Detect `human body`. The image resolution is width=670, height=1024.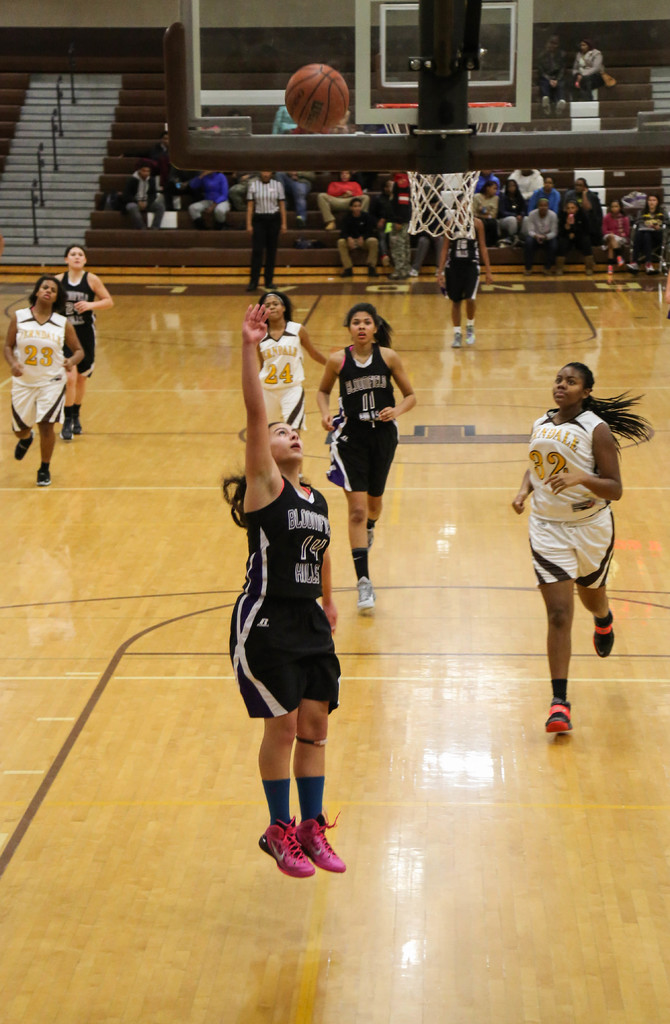
locate(527, 33, 568, 110).
